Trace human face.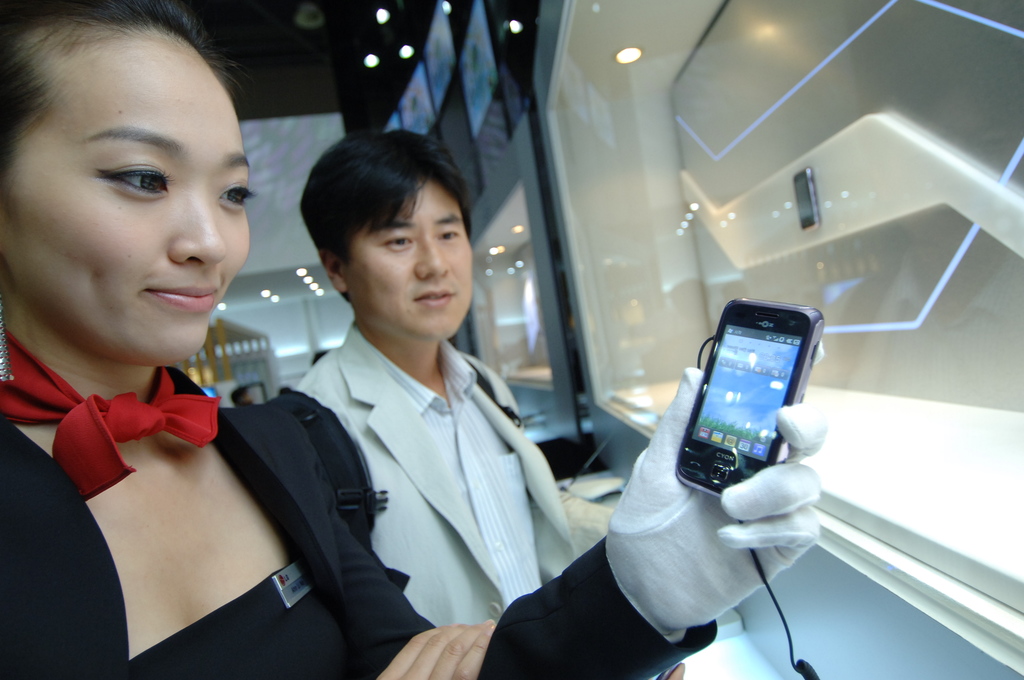
Traced to pyautogui.locateOnScreen(344, 179, 470, 339).
